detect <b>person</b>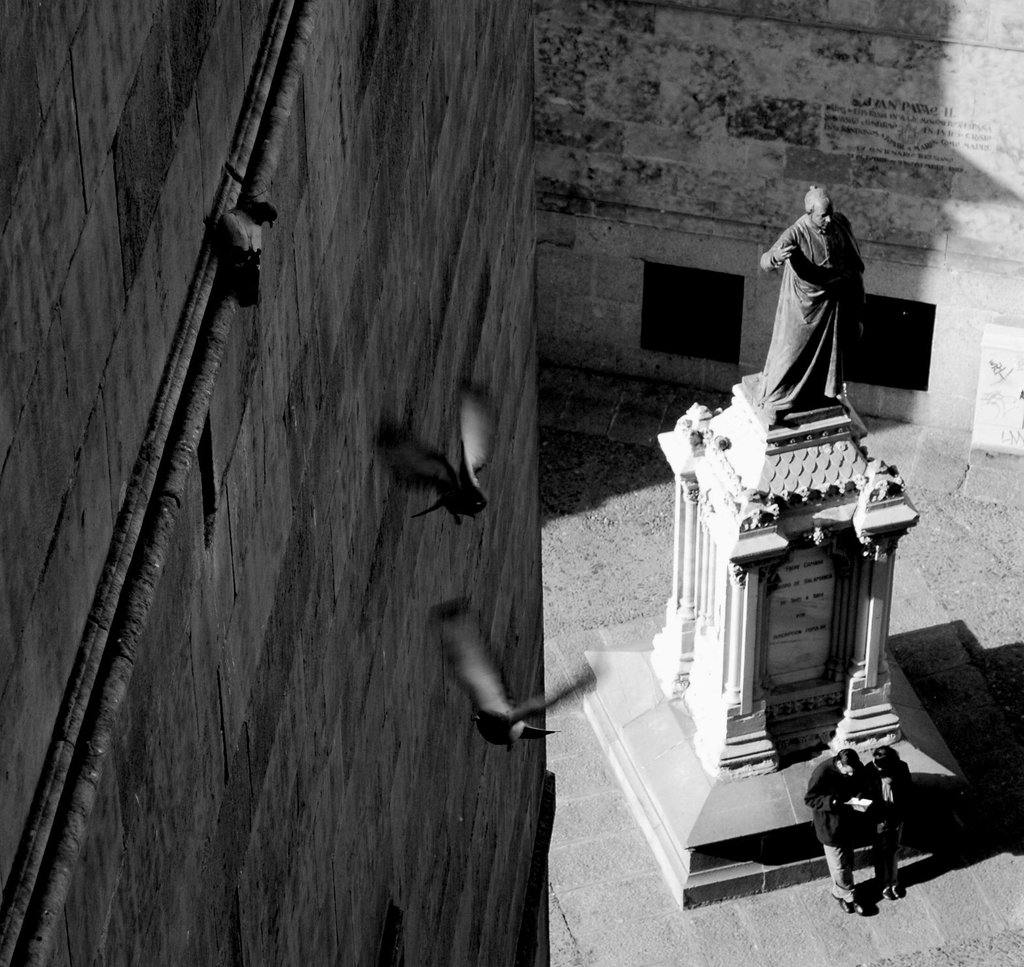
pyautogui.locateOnScreen(853, 741, 919, 897)
